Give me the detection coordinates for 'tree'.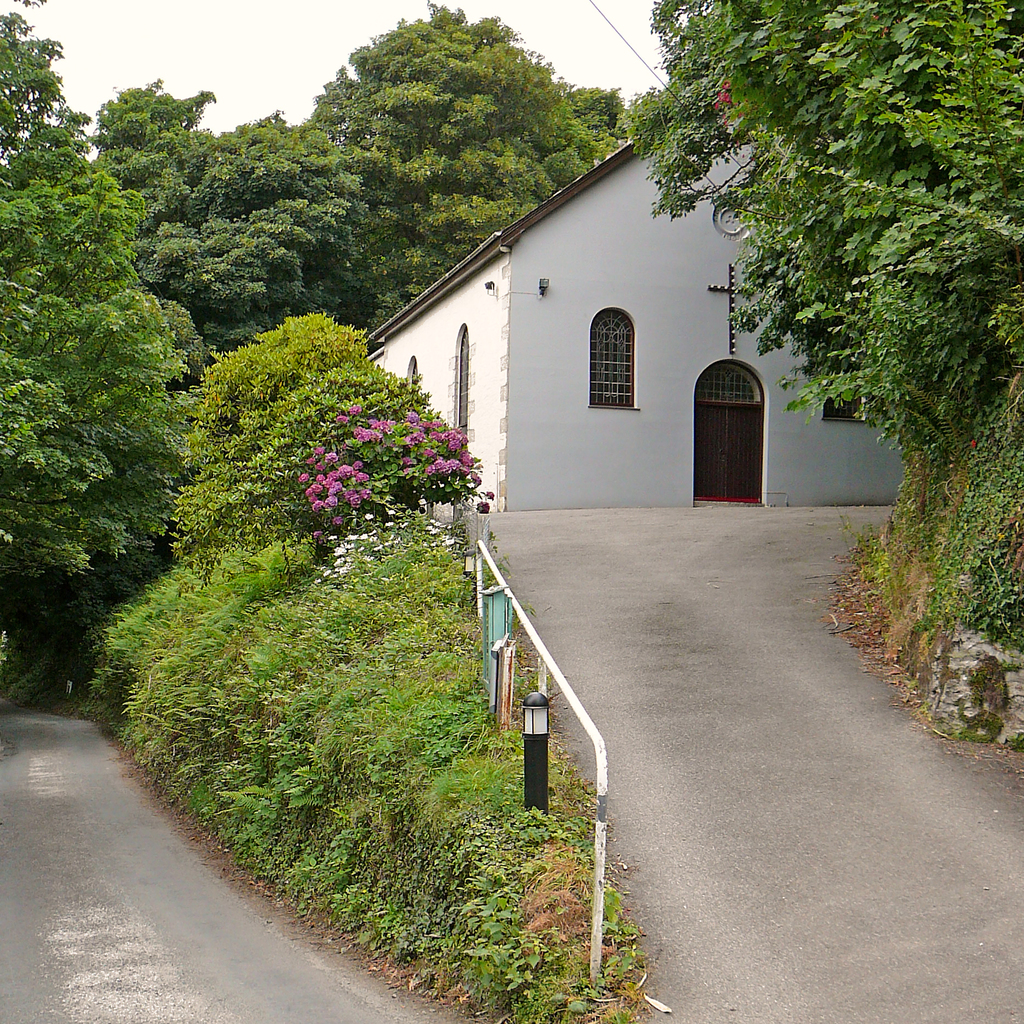
[left=620, top=0, right=1023, bottom=454].
